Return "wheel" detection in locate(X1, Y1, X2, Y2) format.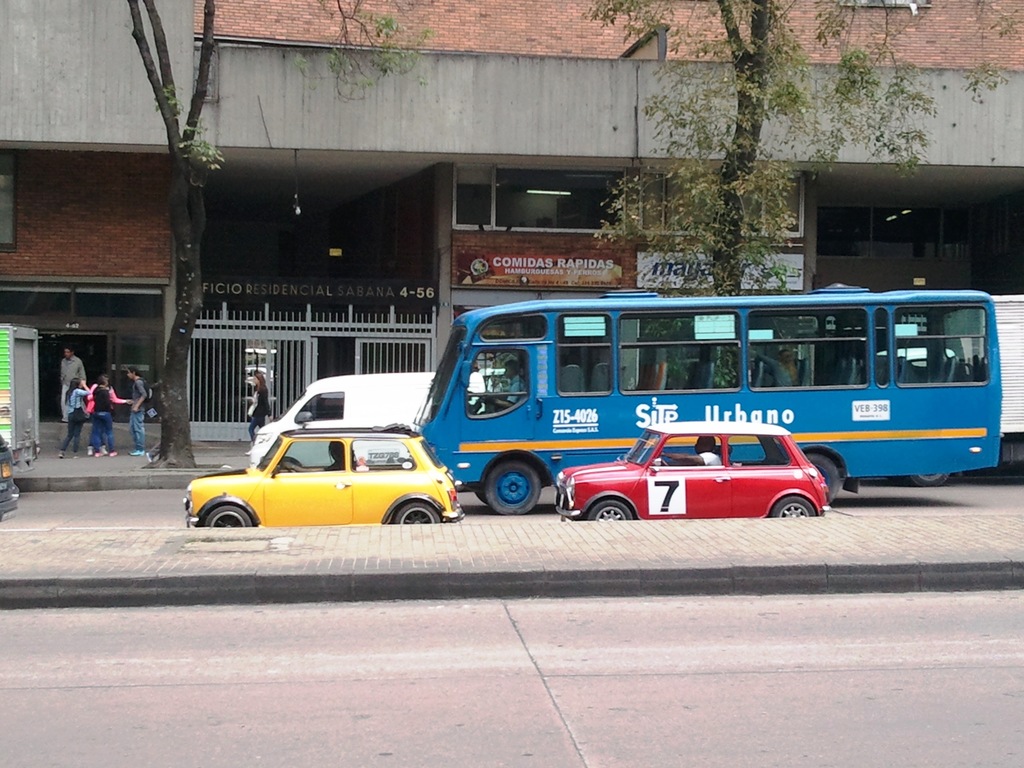
locate(770, 500, 826, 525).
